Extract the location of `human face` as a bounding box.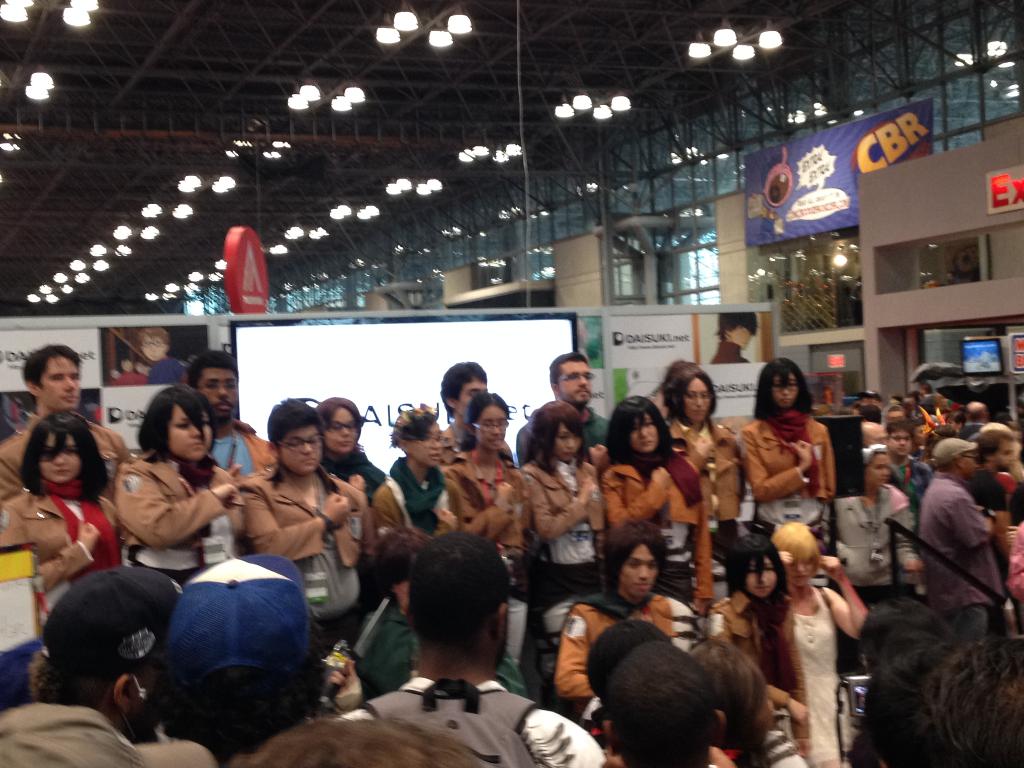
select_region(964, 448, 975, 475).
